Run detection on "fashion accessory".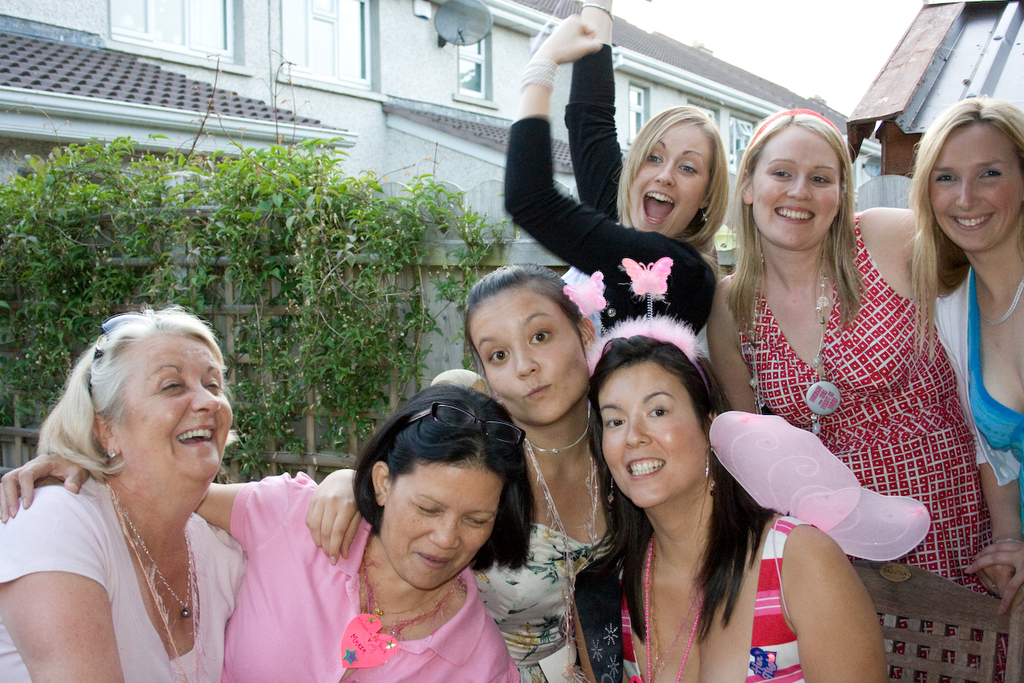
Result: (x1=93, y1=312, x2=147, y2=392).
